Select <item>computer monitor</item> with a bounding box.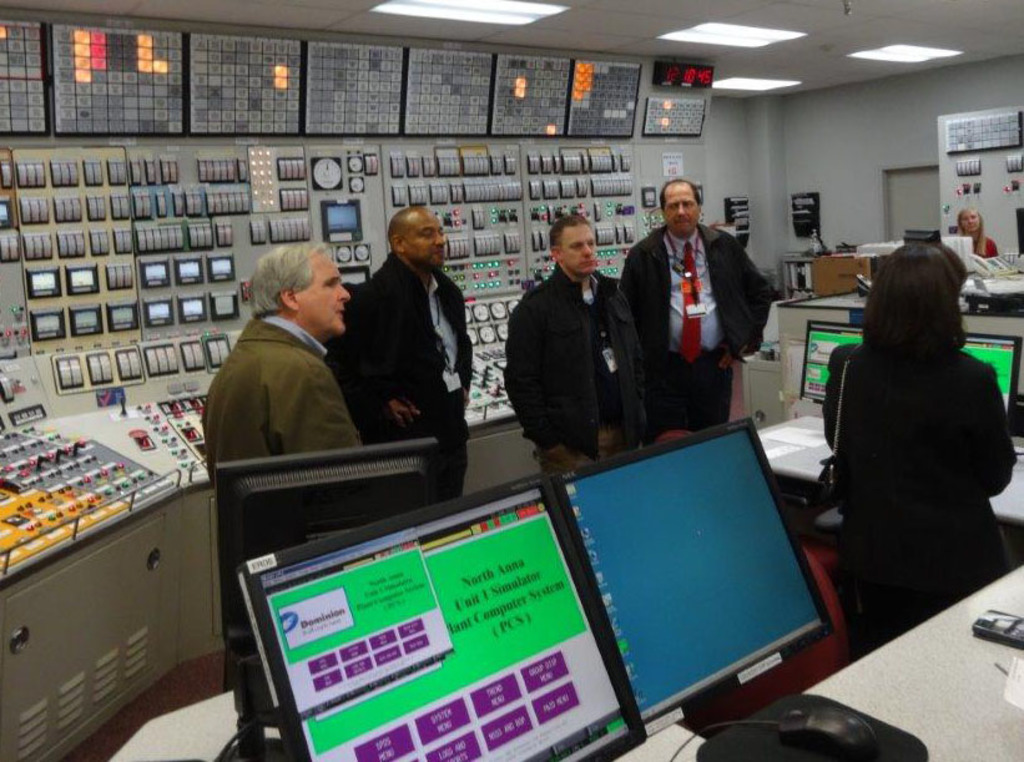
555/424/876/717.
